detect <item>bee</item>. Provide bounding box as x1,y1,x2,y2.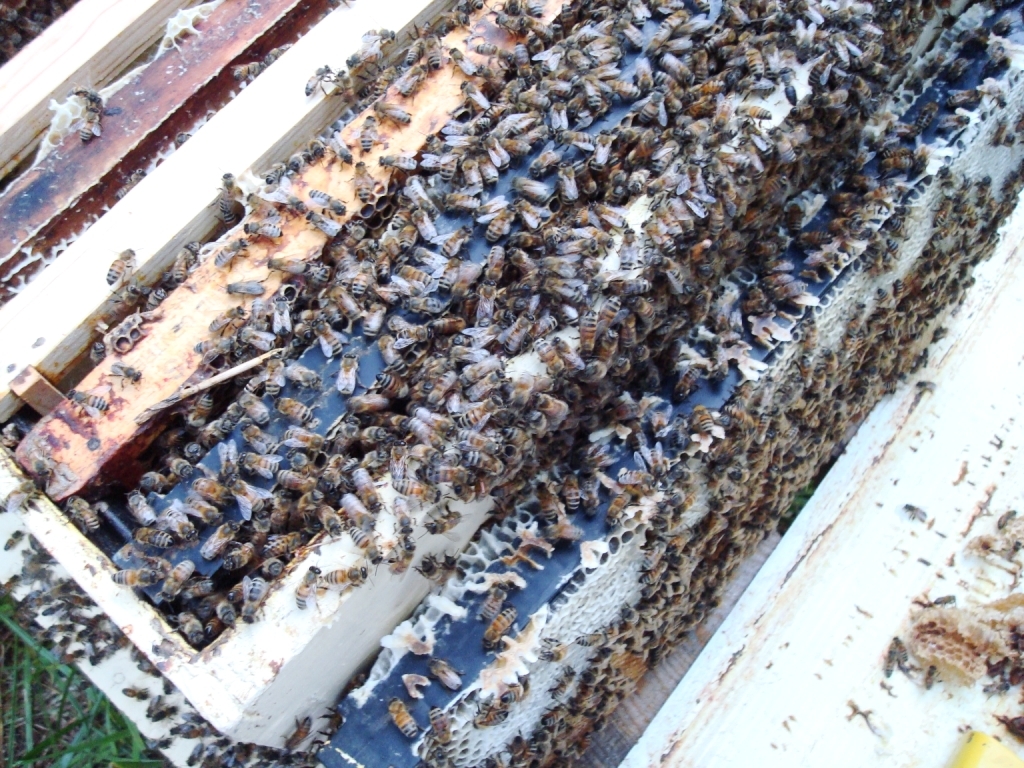
695,406,713,430.
